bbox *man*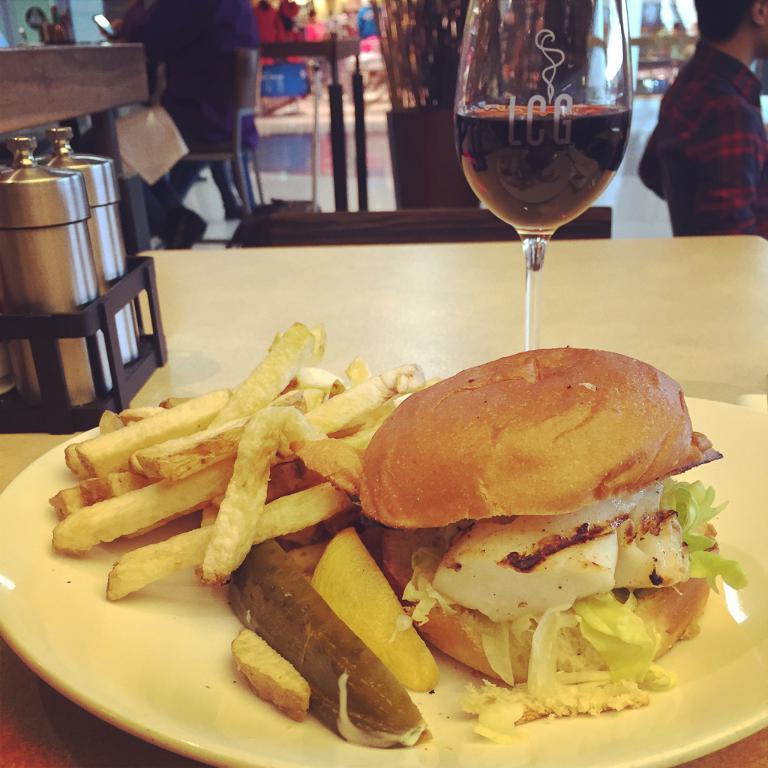
<region>654, 0, 767, 239</region>
